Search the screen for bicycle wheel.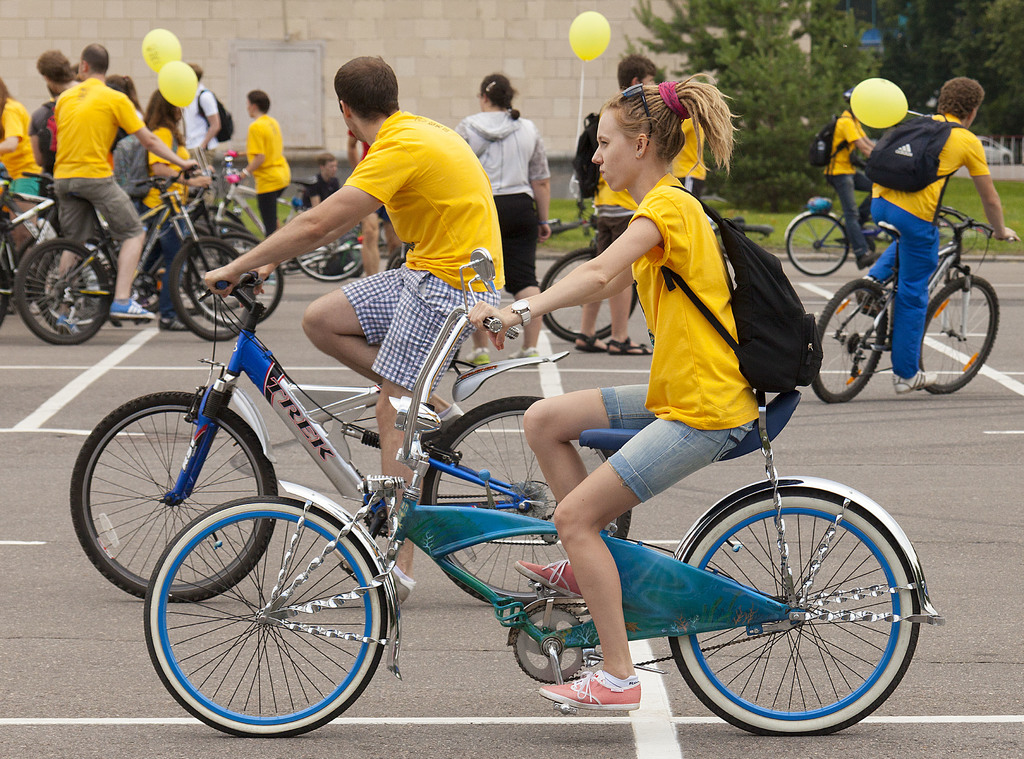
Found at (x1=294, y1=233, x2=361, y2=282).
